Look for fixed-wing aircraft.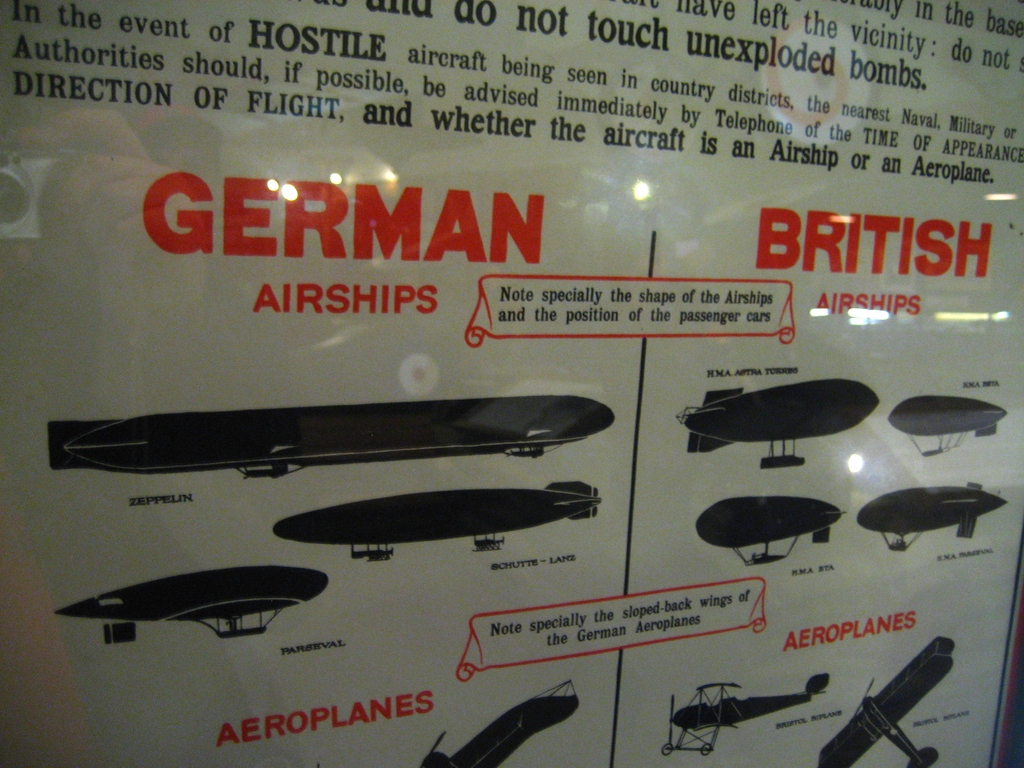
Found: box=[813, 638, 955, 767].
